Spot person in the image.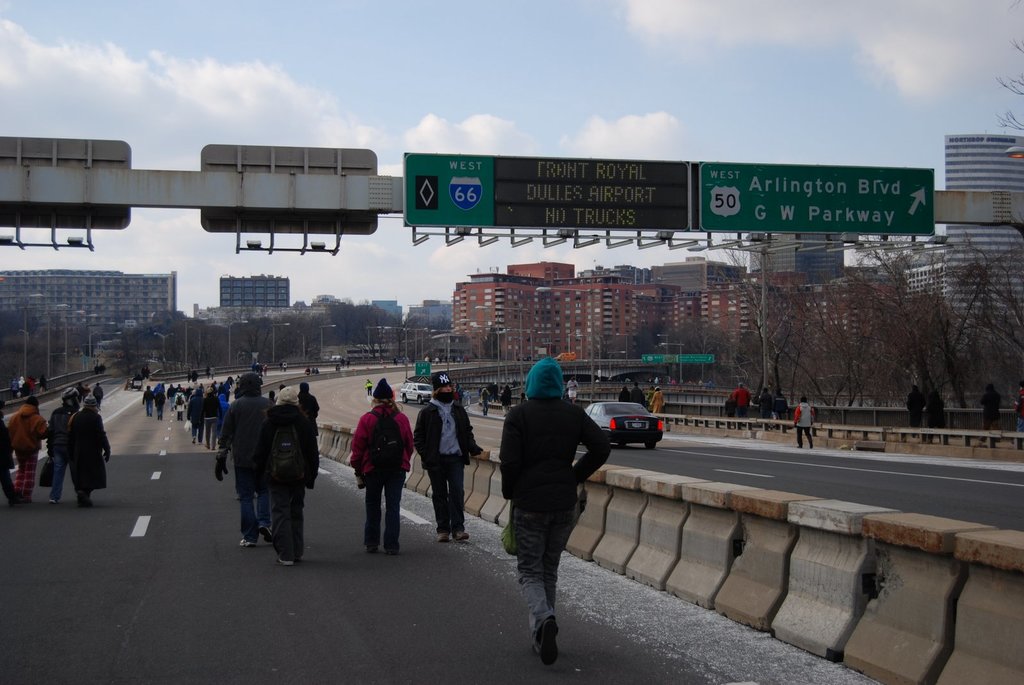
person found at 794, 398, 819, 452.
